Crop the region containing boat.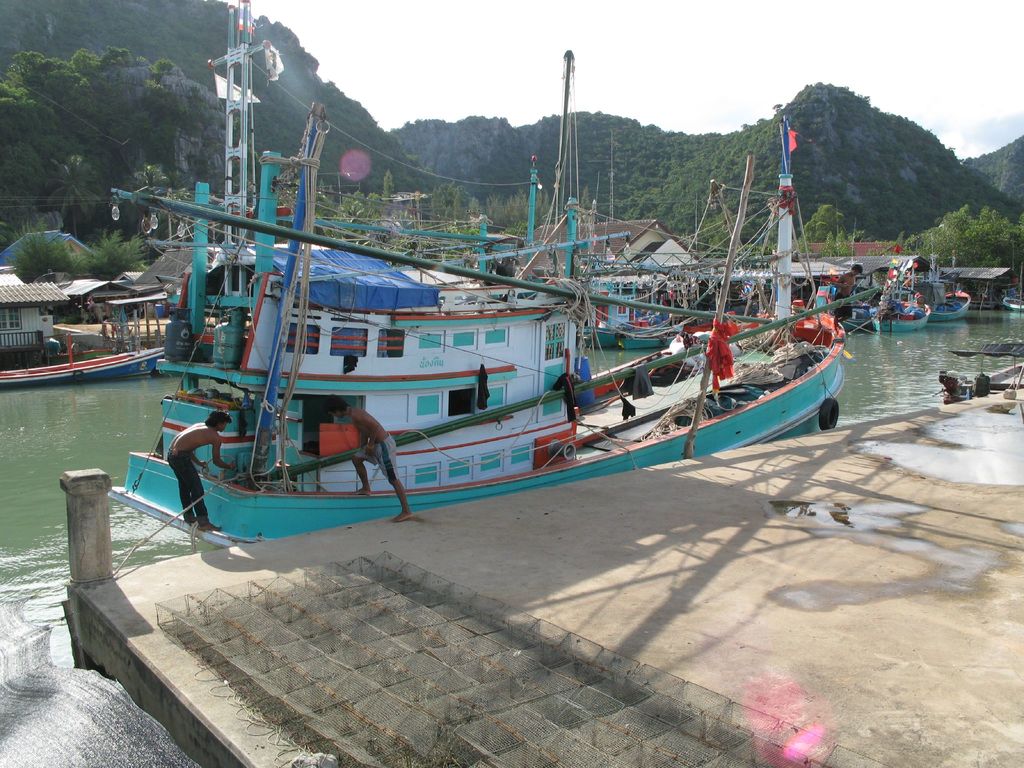
Crop region: bbox=(0, 273, 165, 385).
